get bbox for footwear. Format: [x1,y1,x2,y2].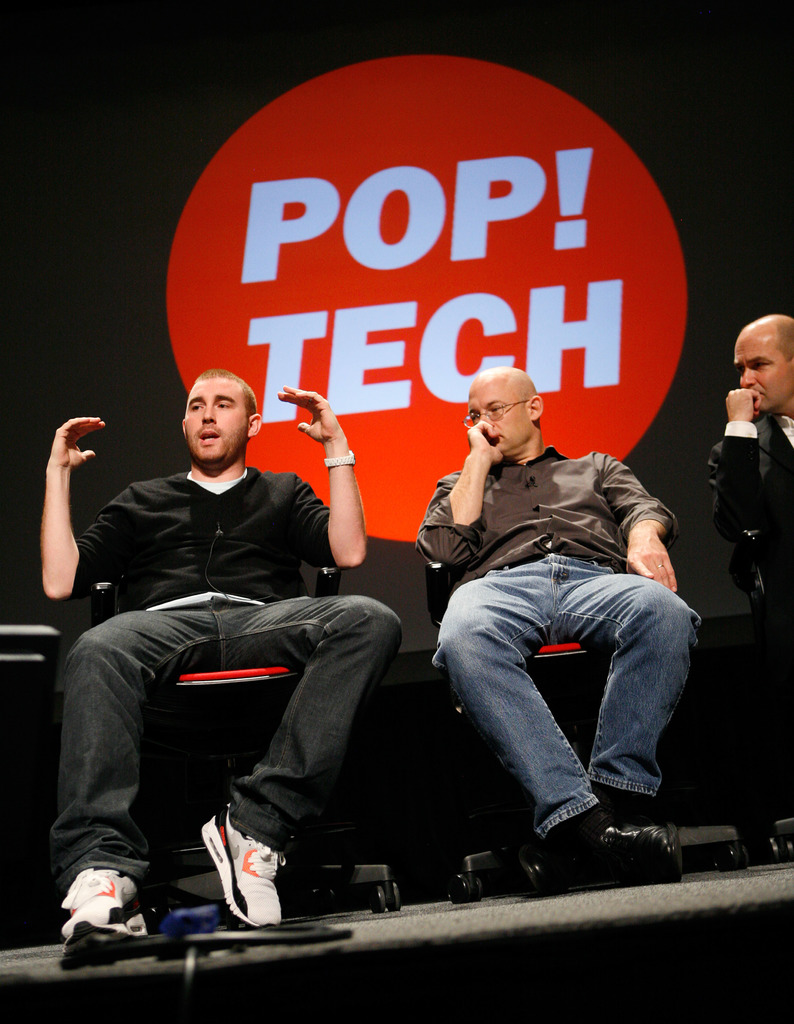
[200,803,290,923].
